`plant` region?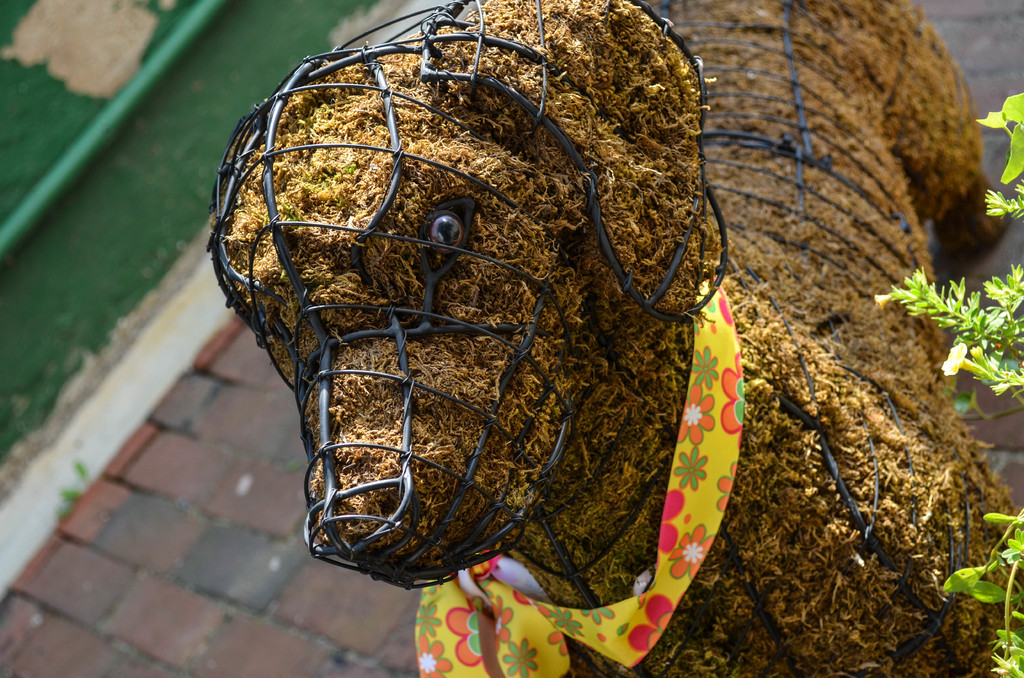
[58, 457, 95, 521]
